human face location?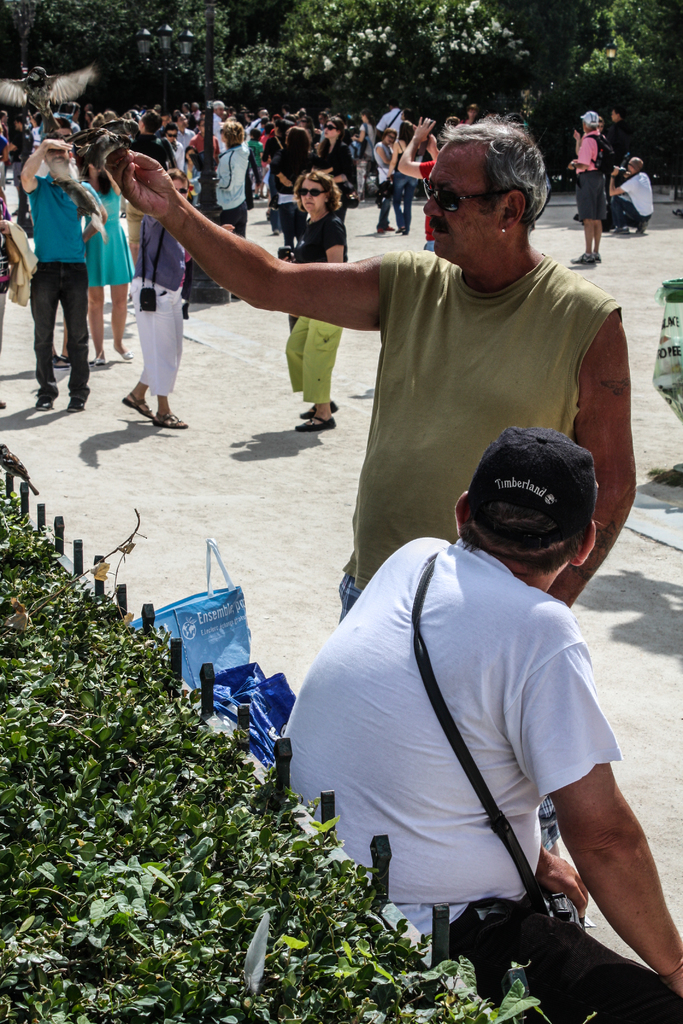
{"left": 43, "top": 148, "right": 68, "bottom": 166}
